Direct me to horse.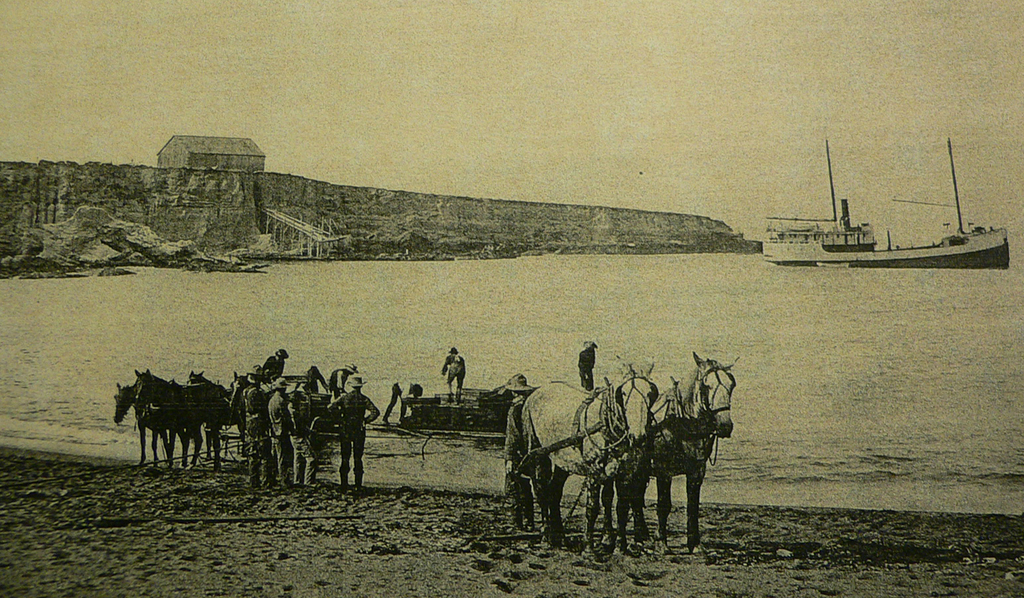
Direction: region(185, 371, 229, 471).
